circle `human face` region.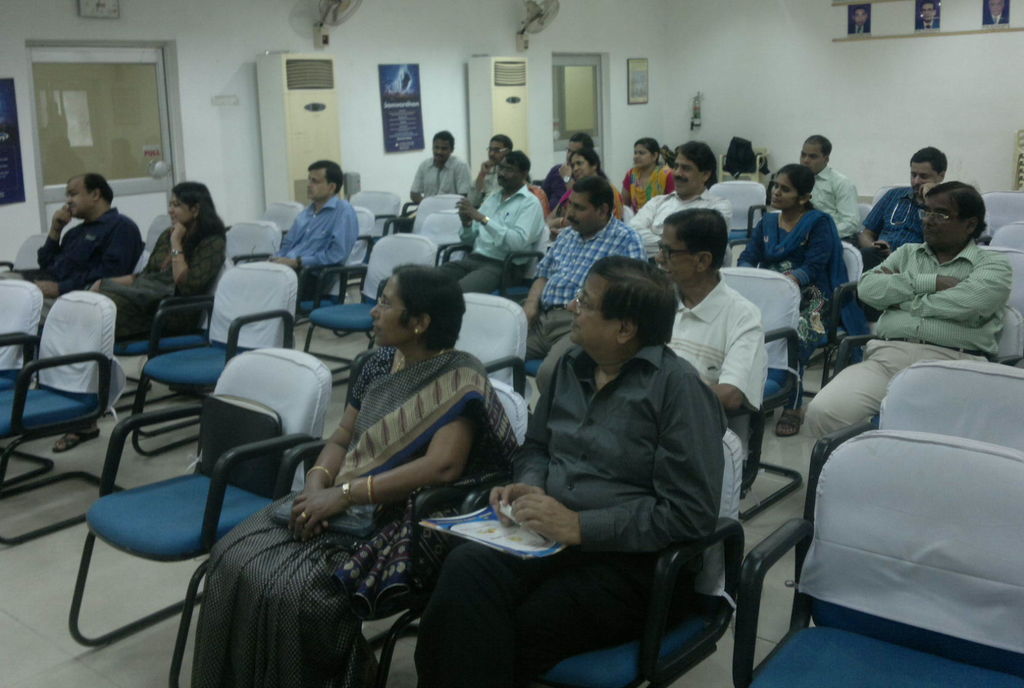
Region: (166,193,188,222).
